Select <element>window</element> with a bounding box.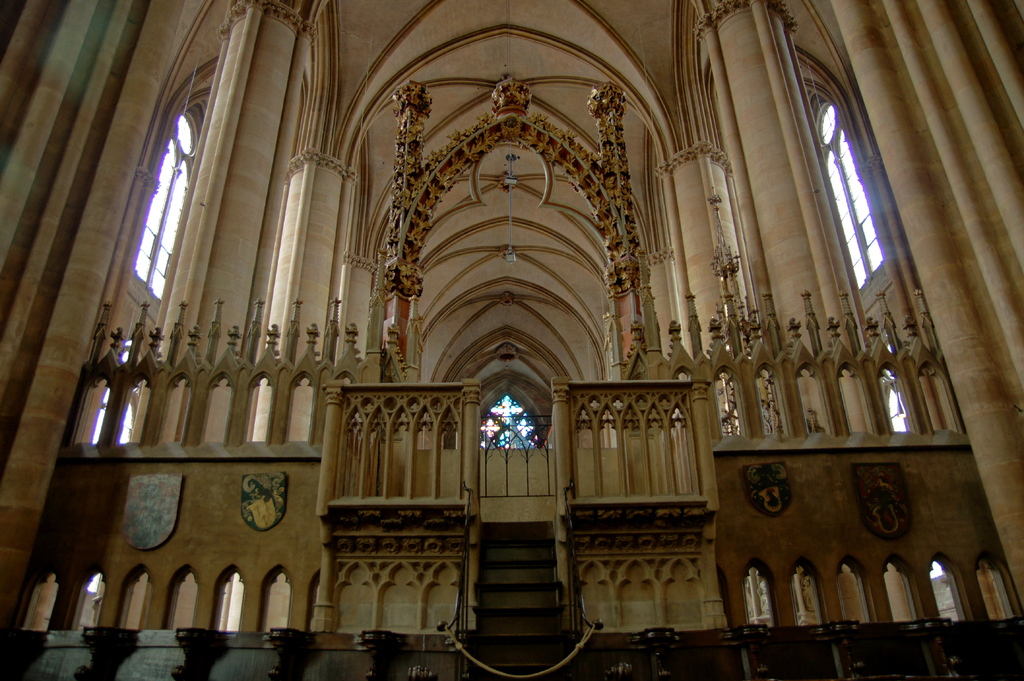
874:340:942:577.
